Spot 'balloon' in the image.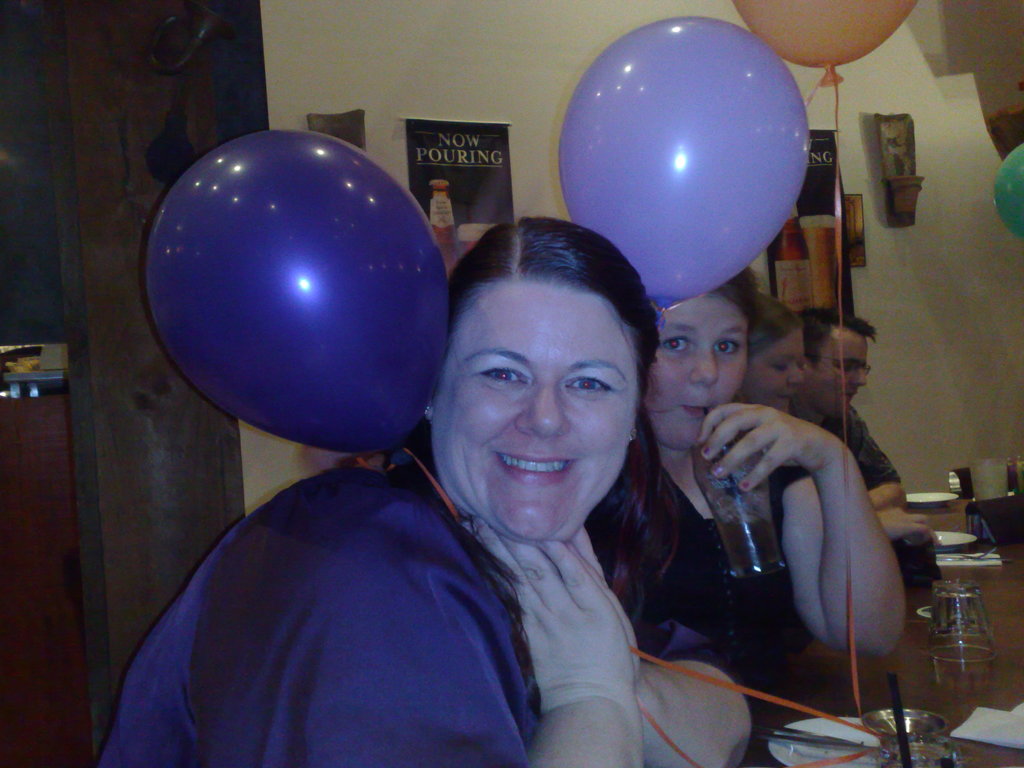
'balloon' found at 993 141 1023 234.
